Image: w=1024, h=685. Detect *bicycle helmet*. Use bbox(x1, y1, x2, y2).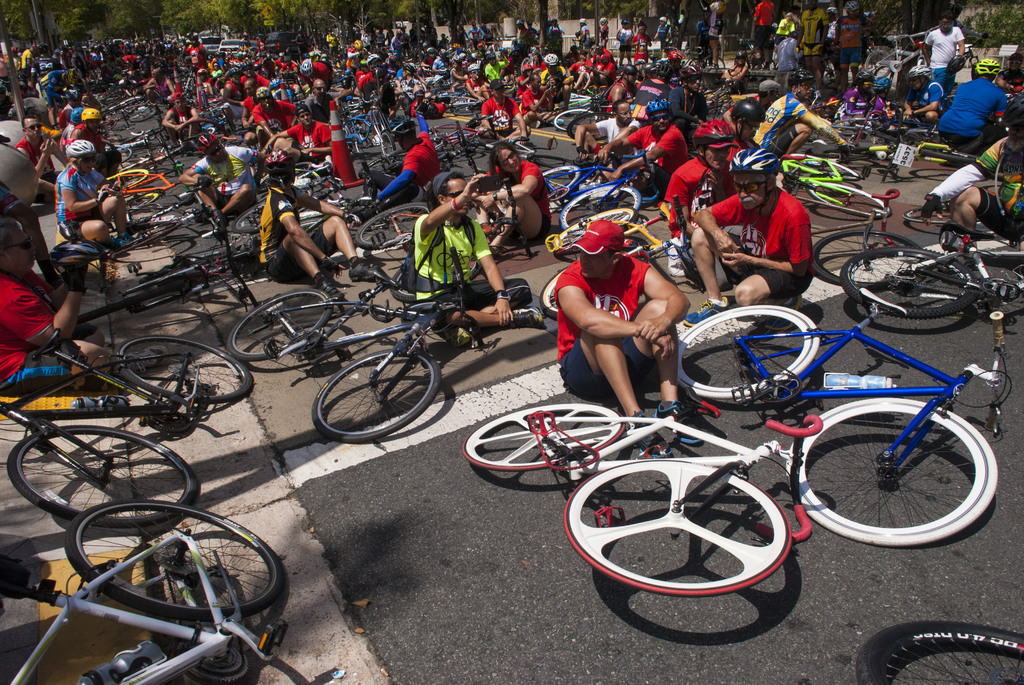
bbox(724, 131, 796, 206).
